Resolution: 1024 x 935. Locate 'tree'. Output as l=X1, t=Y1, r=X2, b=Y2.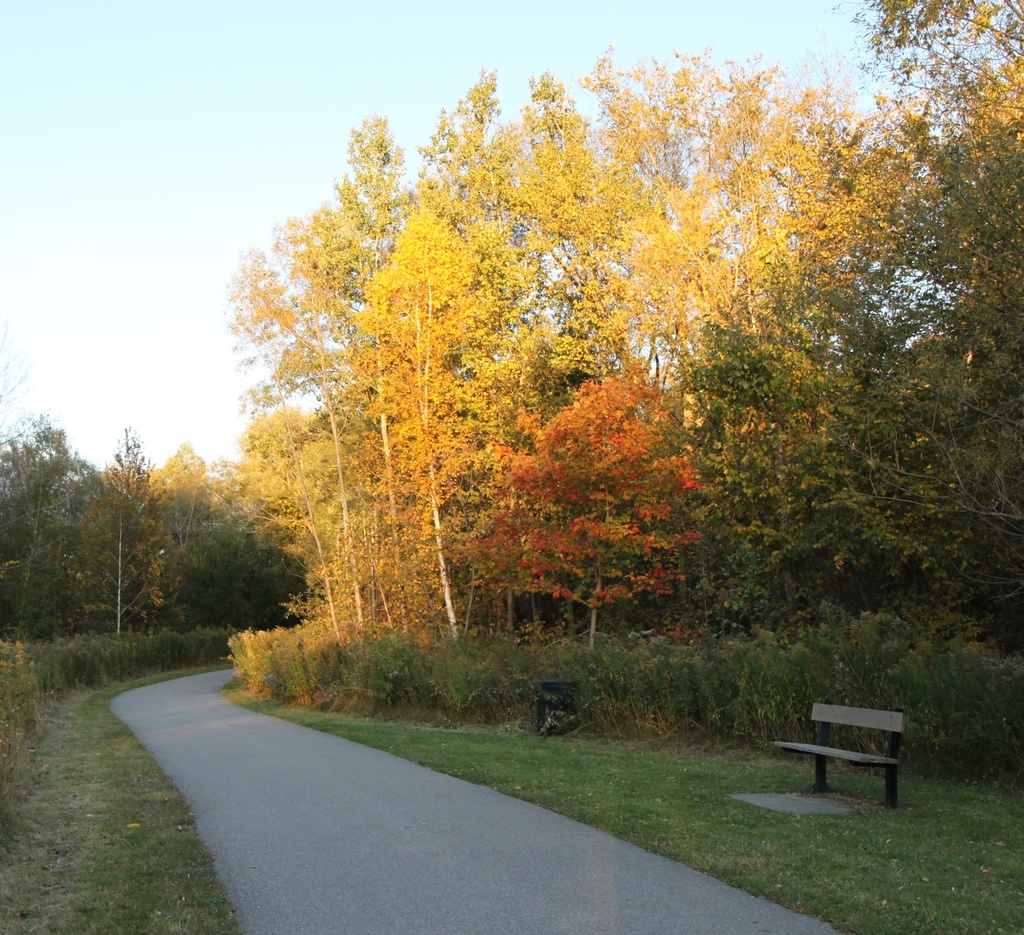
l=466, t=60, r=650, b=378.
